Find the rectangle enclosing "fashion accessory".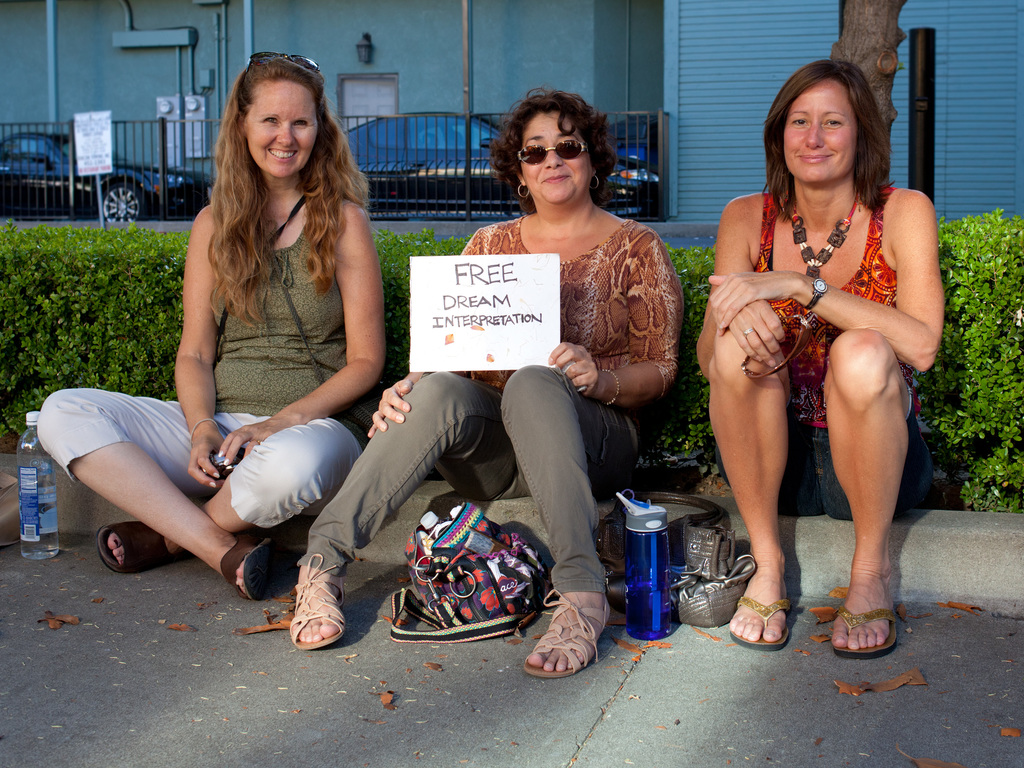
x1=741 y1=316 x2=811 y2=380.
